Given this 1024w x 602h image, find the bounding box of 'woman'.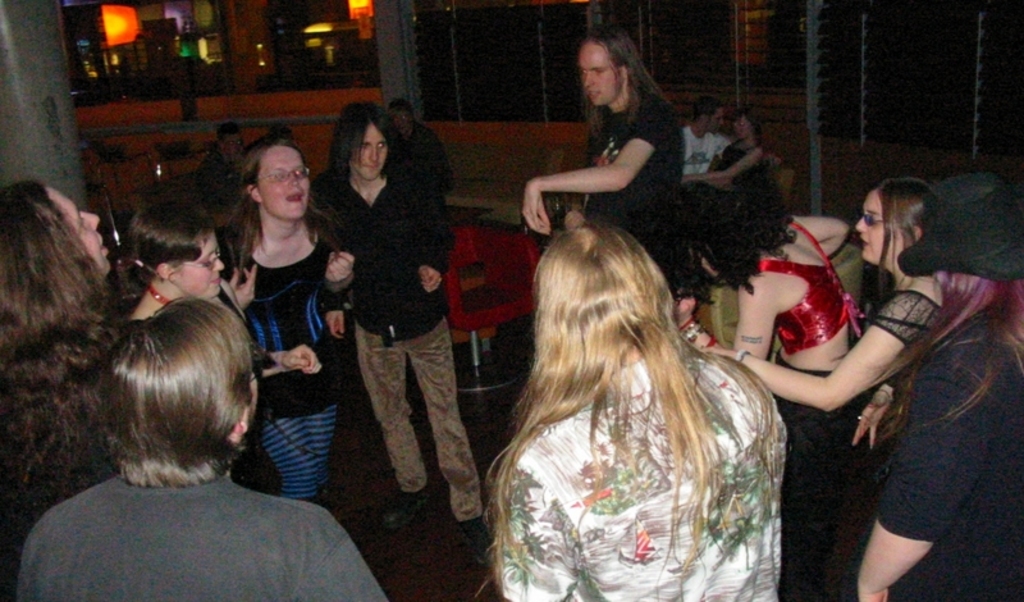
(212,133,353,517).
